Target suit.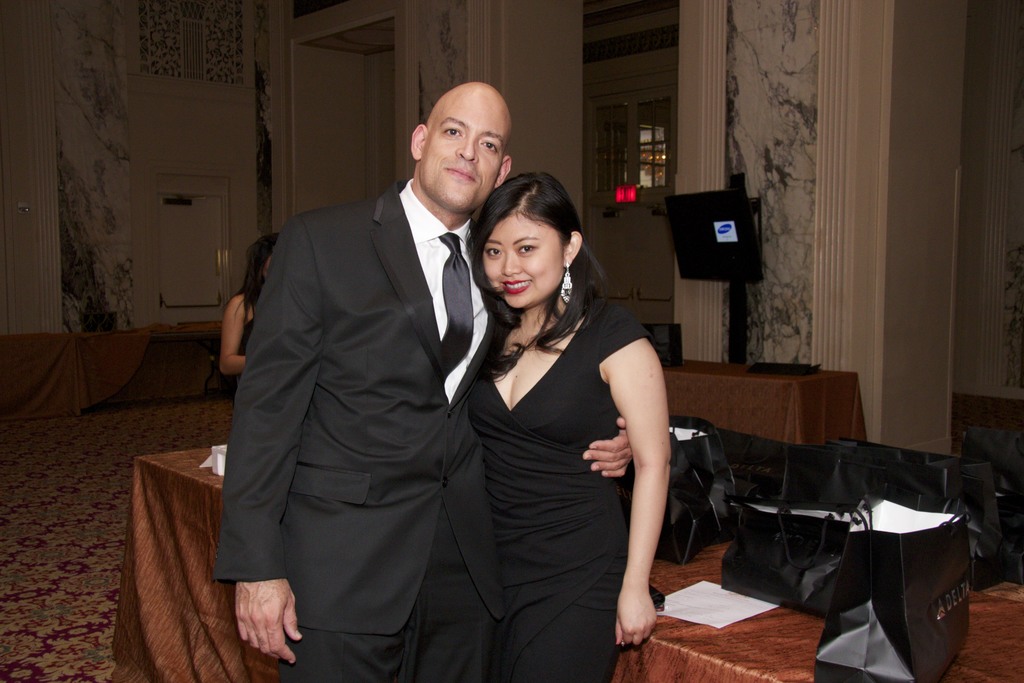
Target region: bbox=[214, 181, 509, 682].
